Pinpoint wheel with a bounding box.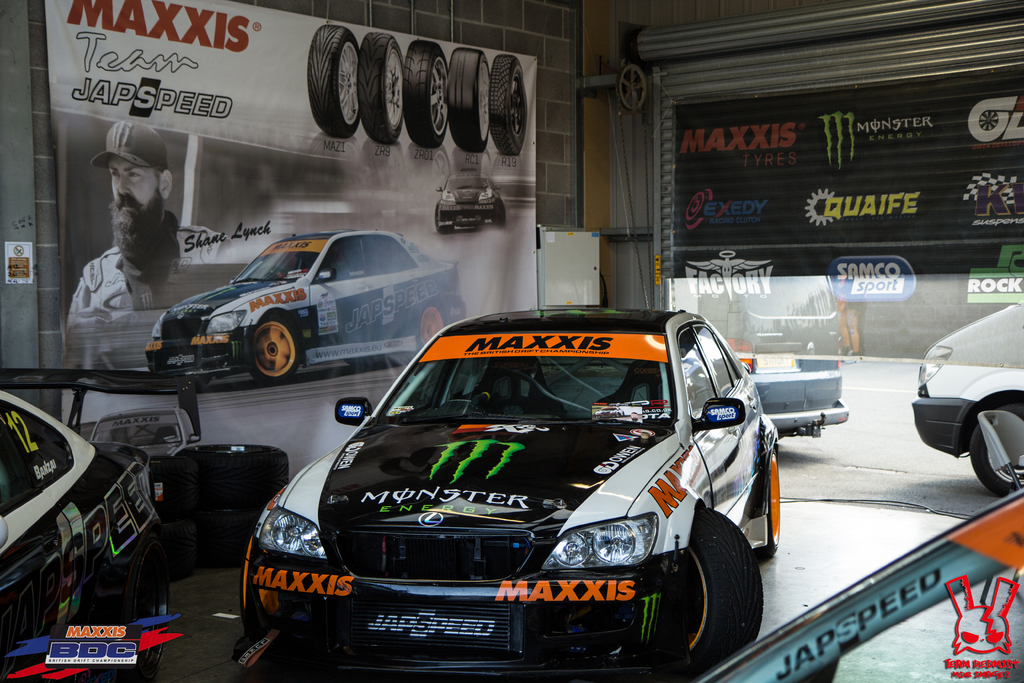
(left=157, top=443, right=287, bottom=500).
